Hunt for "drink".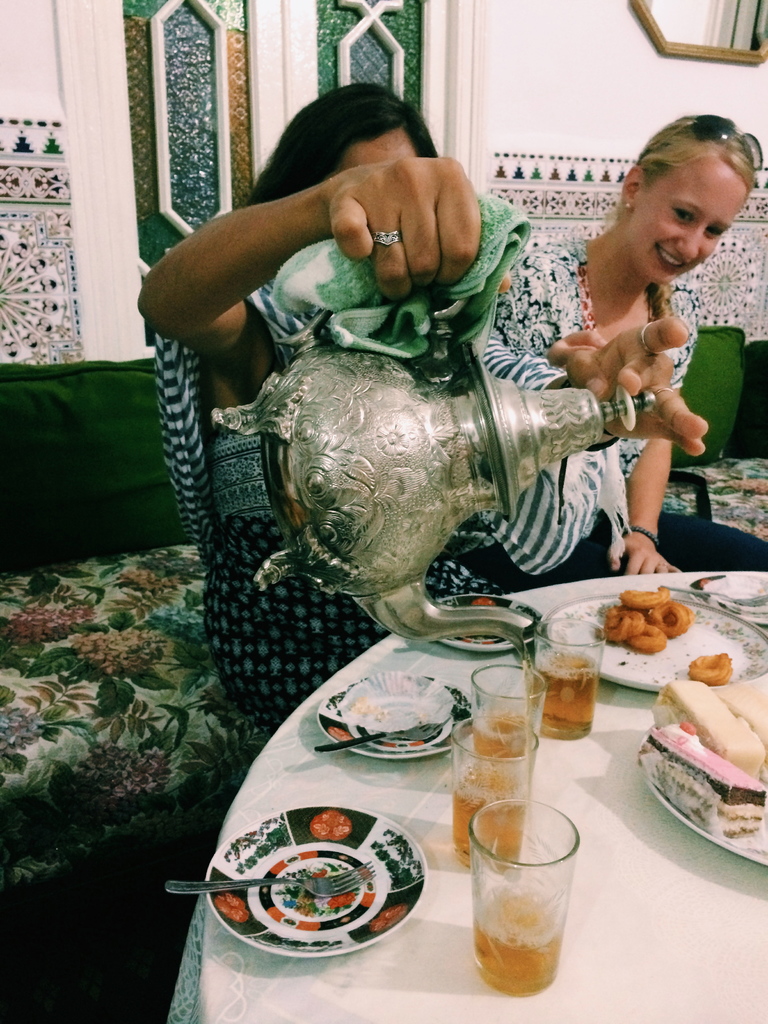
Hunted down at (left=540, top=648, right=598, bottom=745).
